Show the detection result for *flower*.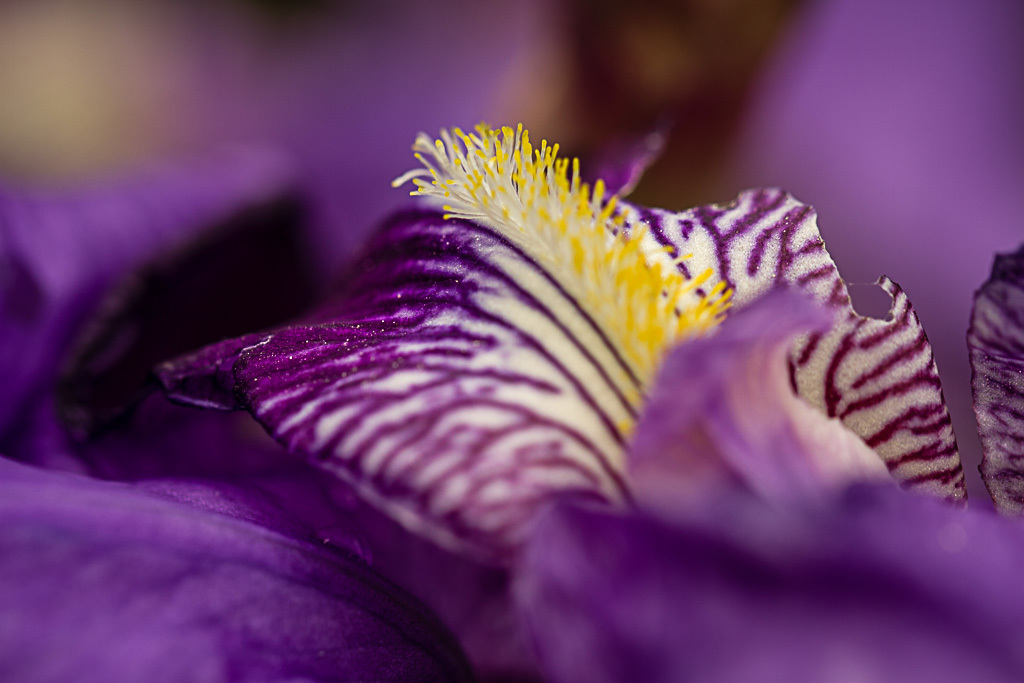
(0,139,473,682).
